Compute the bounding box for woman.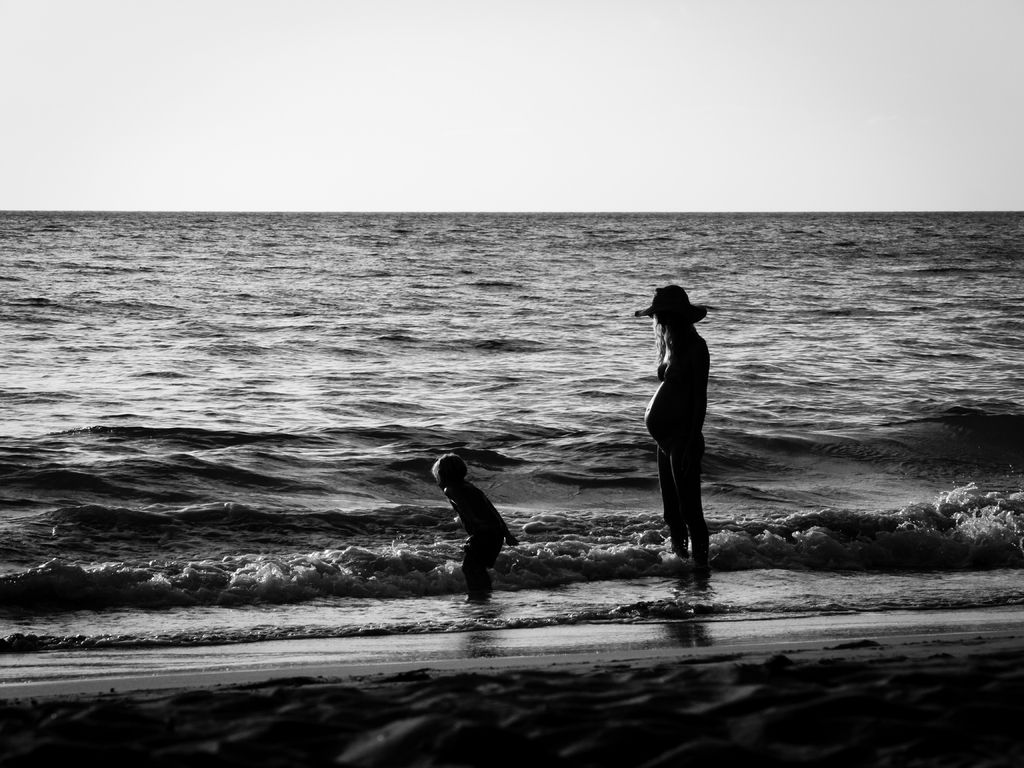
631,248,724,561.
